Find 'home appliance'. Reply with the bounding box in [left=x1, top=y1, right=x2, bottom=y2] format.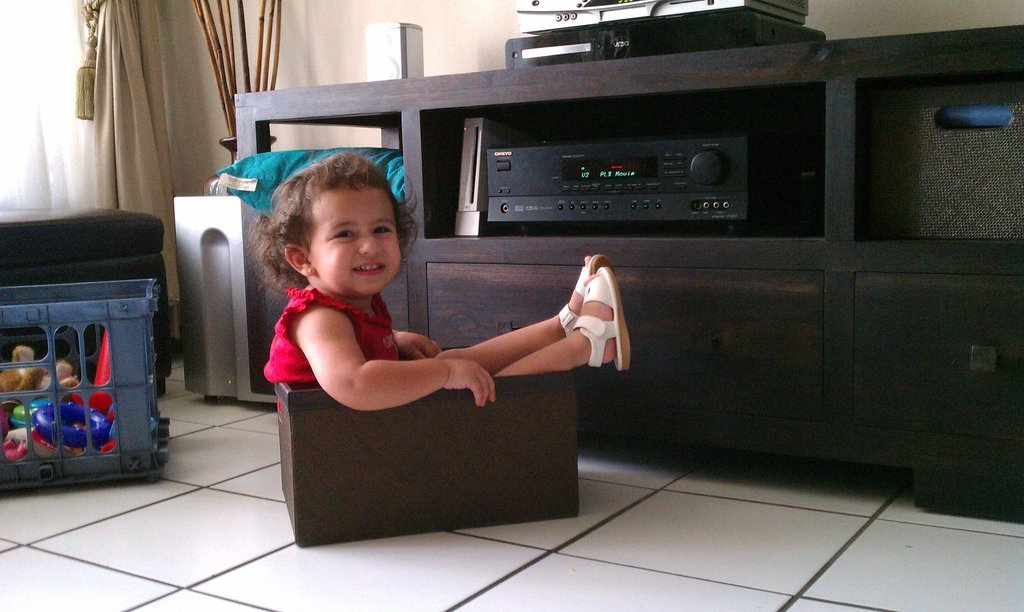
[left=398, top=92, right=799, bottom=240].
